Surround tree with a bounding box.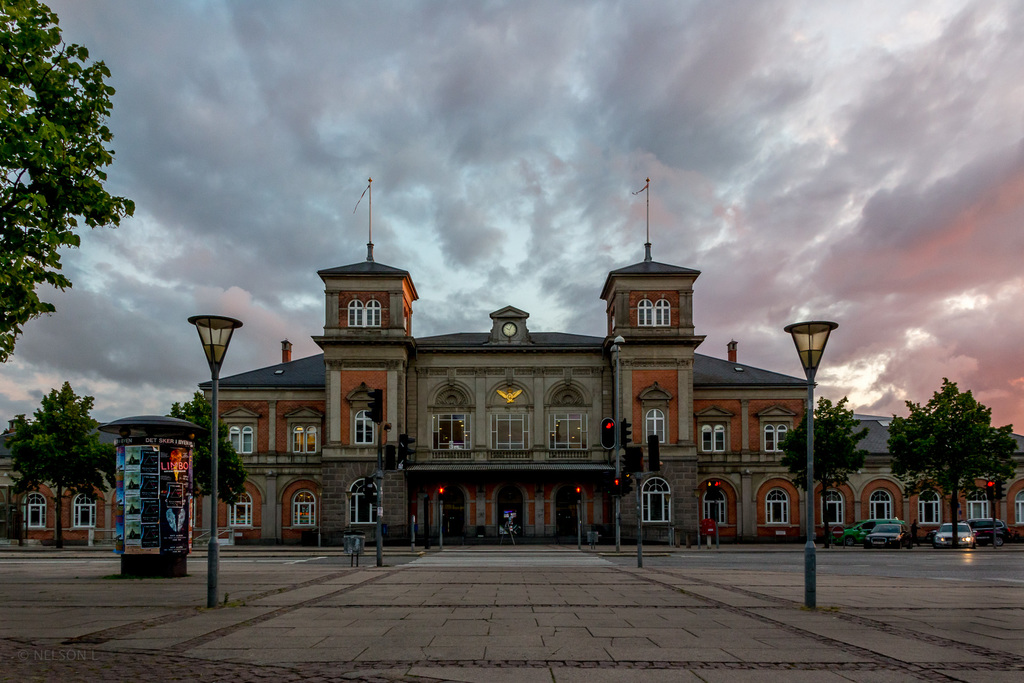
[886, 377, 1018, 551].
